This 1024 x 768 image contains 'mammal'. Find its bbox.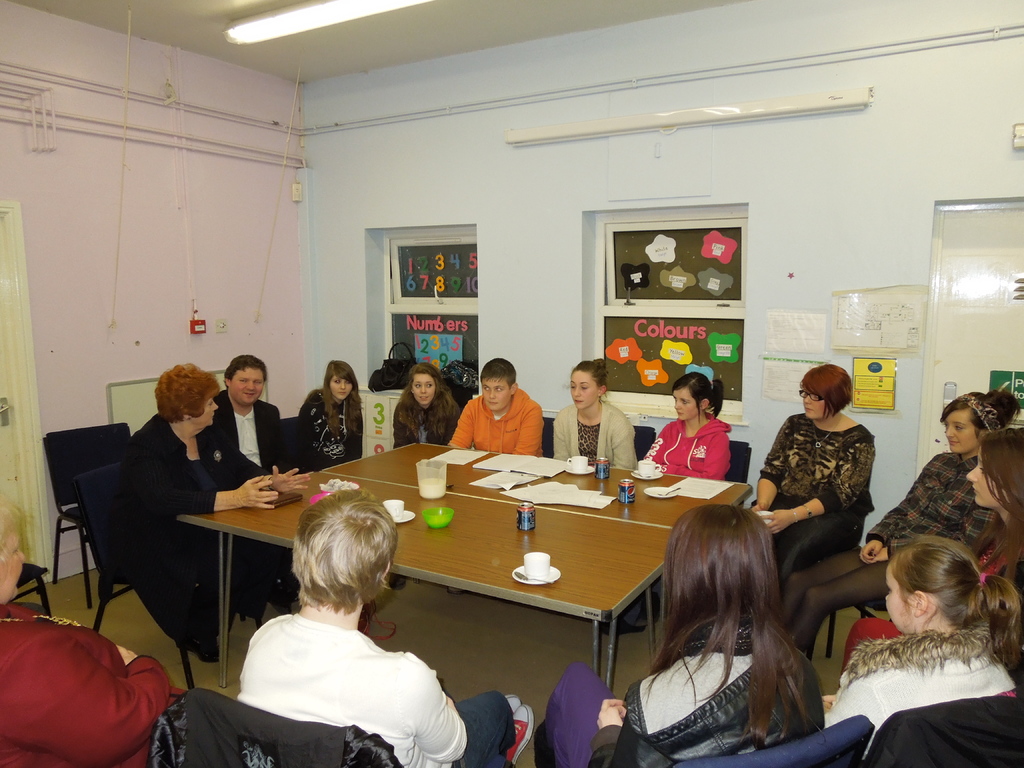
box=[744, 362, 874, 582].
